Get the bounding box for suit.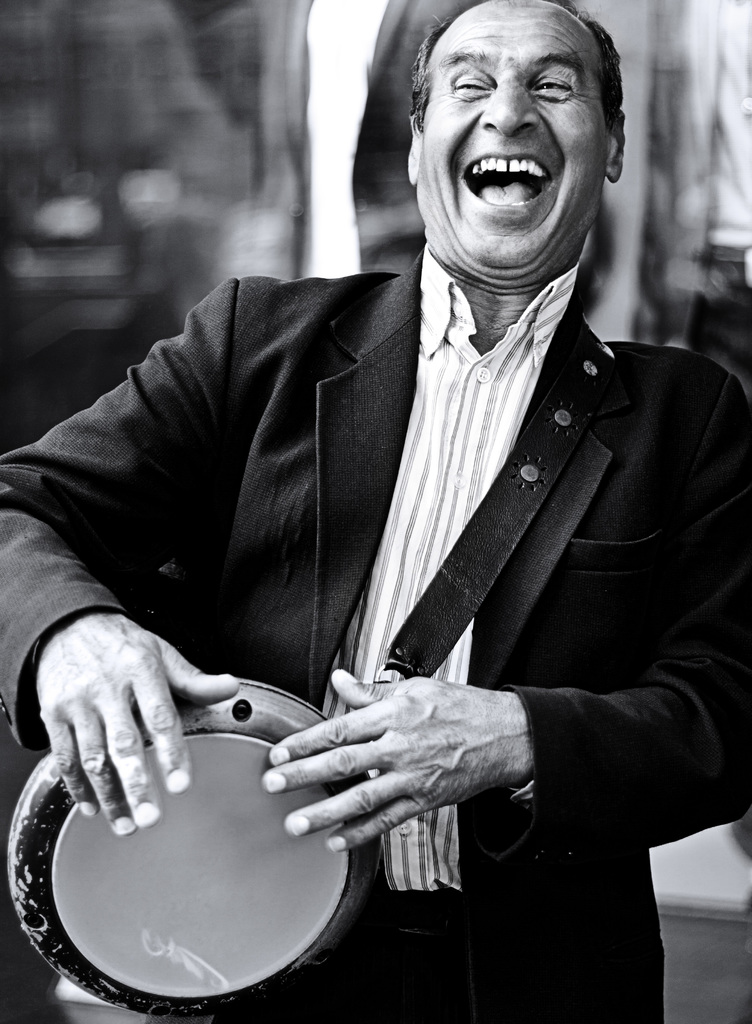
Rect(0, 256, 751, 1023).
